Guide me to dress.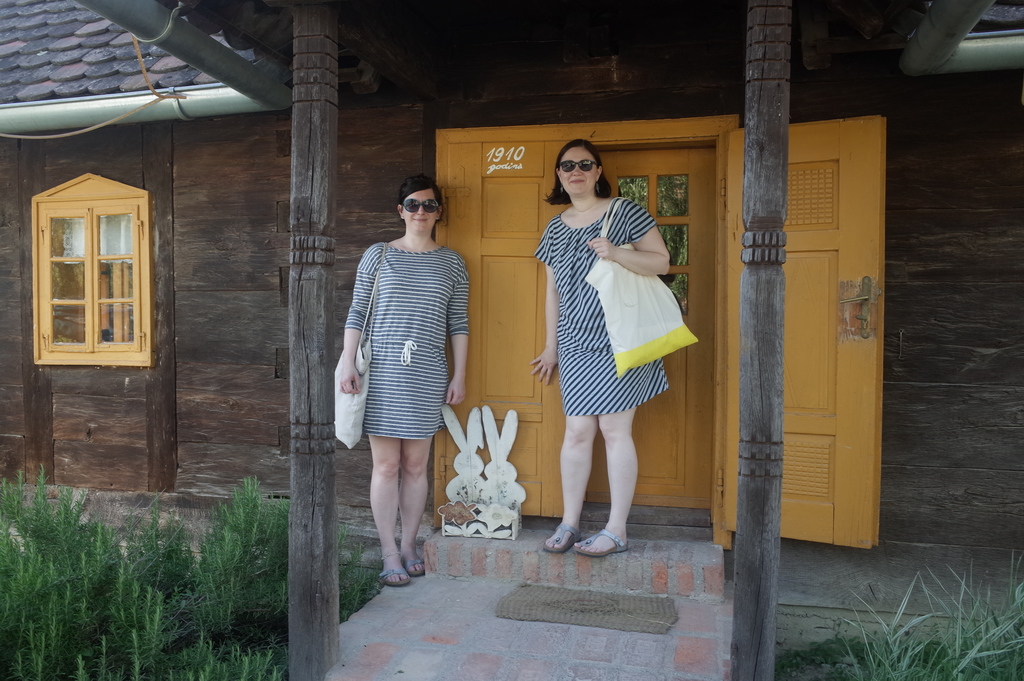
Guidance: left=346, top=244, right=471, bottom=439.
